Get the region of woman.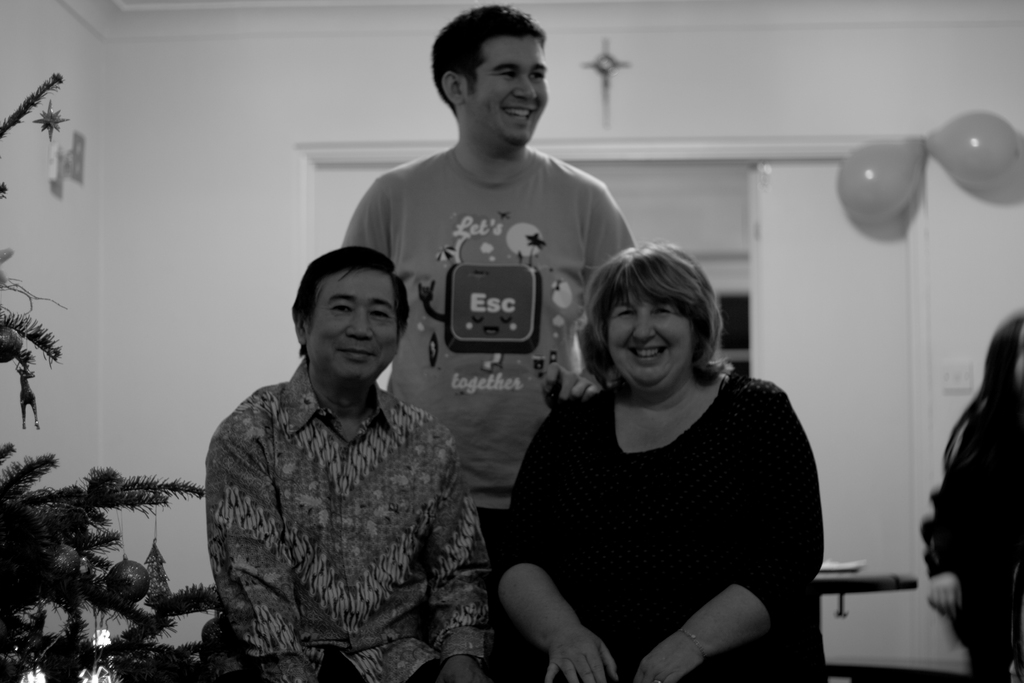
rect(480, 234, 830, 682).
